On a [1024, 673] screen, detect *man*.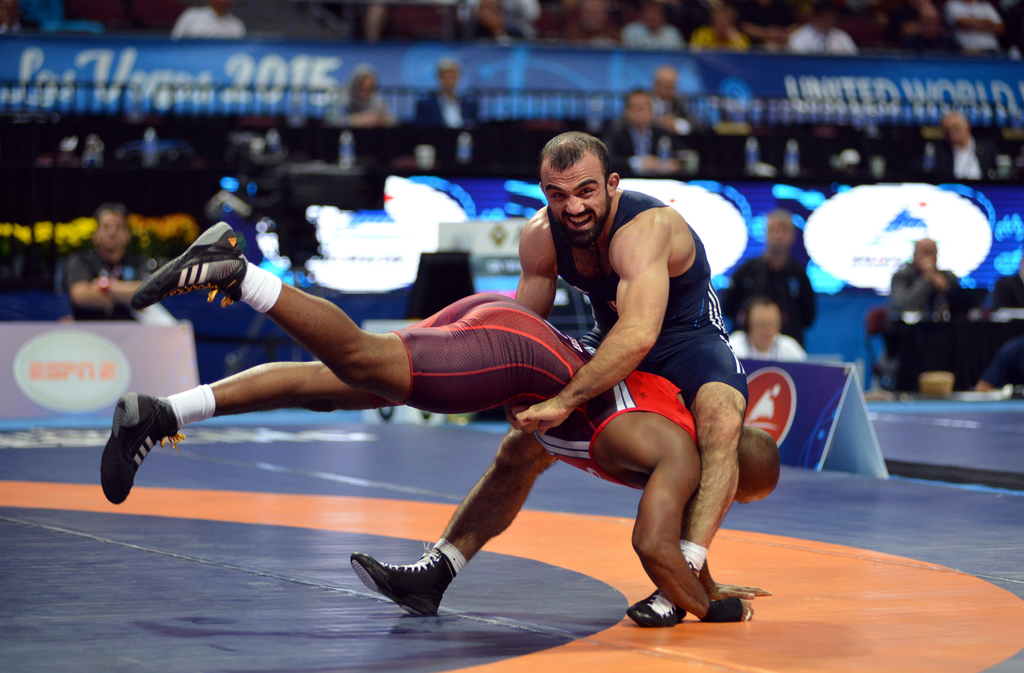
<bbox>932, 113, 999, 176</bbox>.
